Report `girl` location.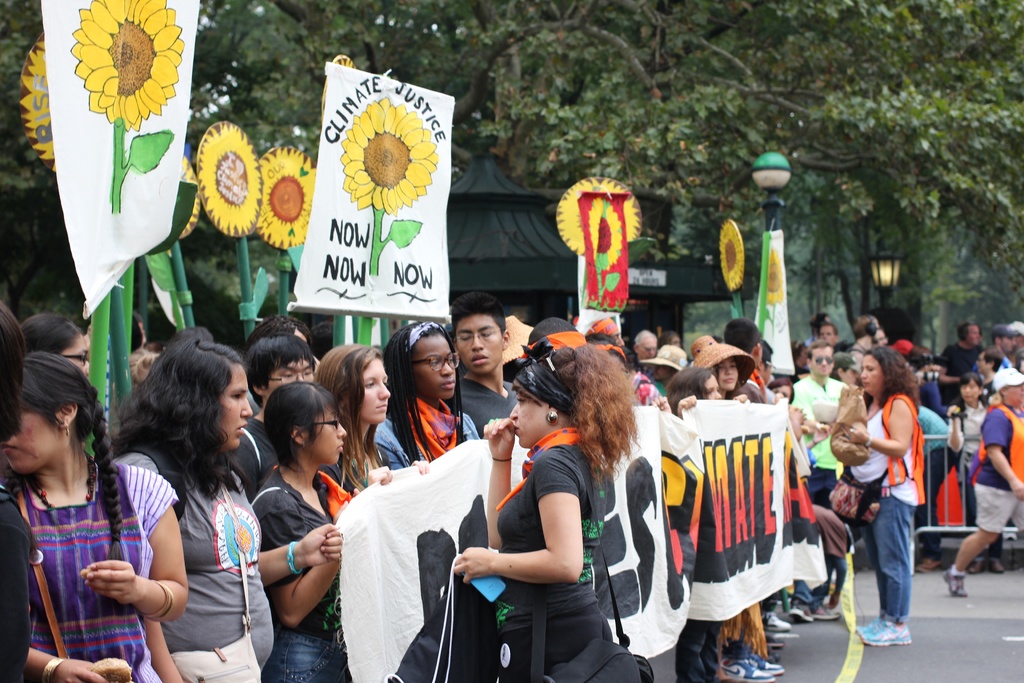
Report: box=[380, 324, 479, 470].
